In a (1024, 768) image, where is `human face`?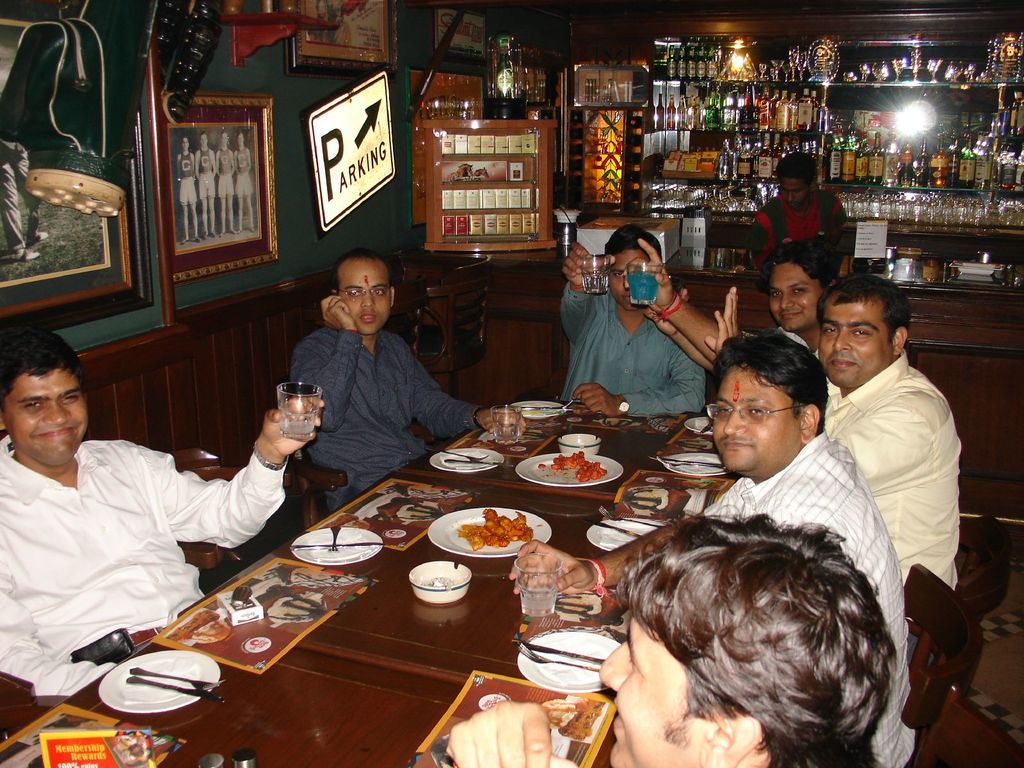
(x1=598, y1=620, x2=700, y2=767).
